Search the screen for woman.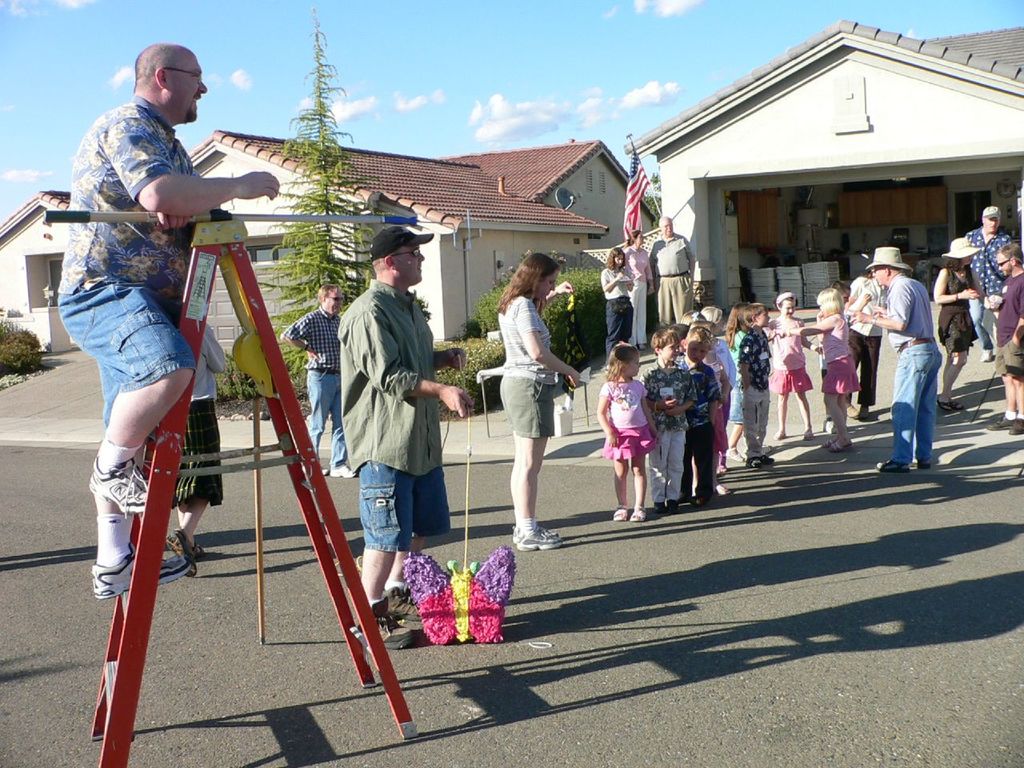
Found at box(478, 246, 578, 560).
